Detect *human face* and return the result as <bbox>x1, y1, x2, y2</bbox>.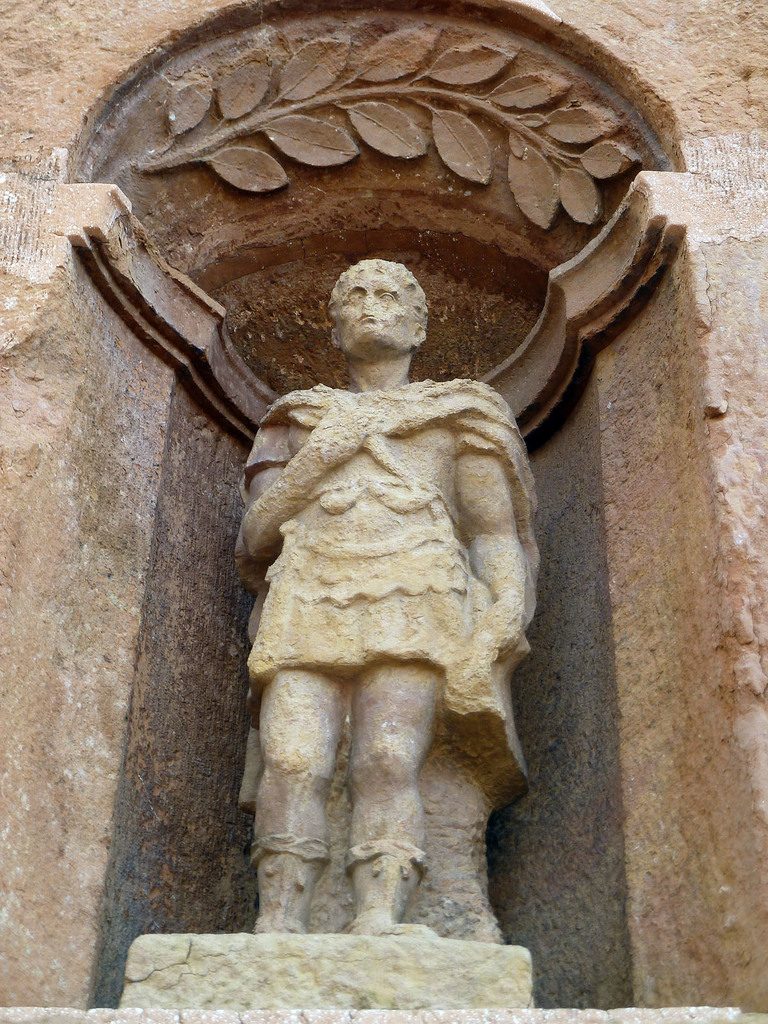
<bbox>326, 257, 422, 372</bbox>.
